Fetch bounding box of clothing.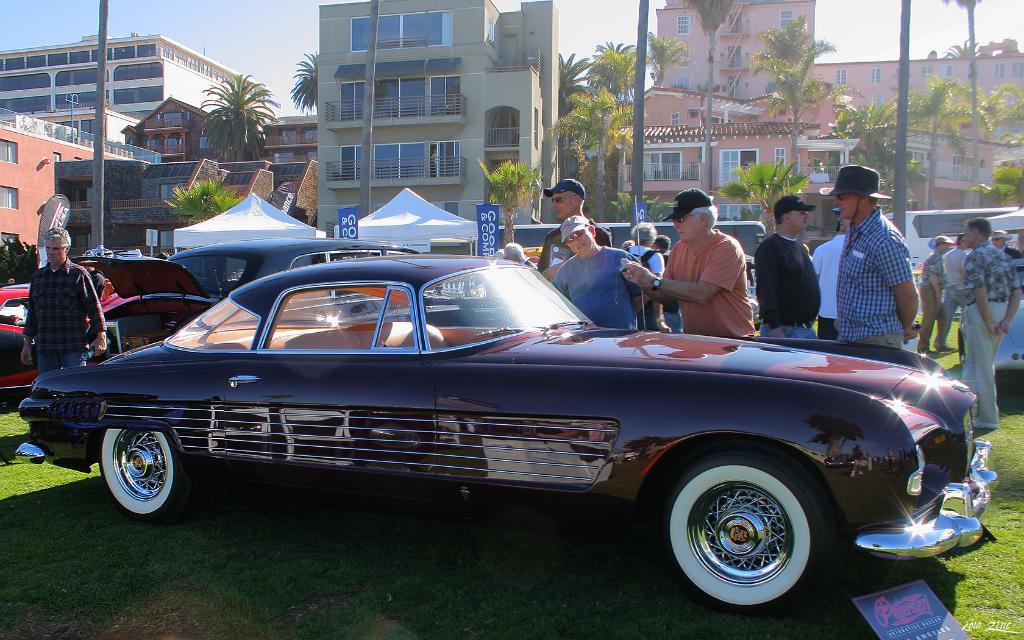
Bbox: box(767, 325, 822, 344).
